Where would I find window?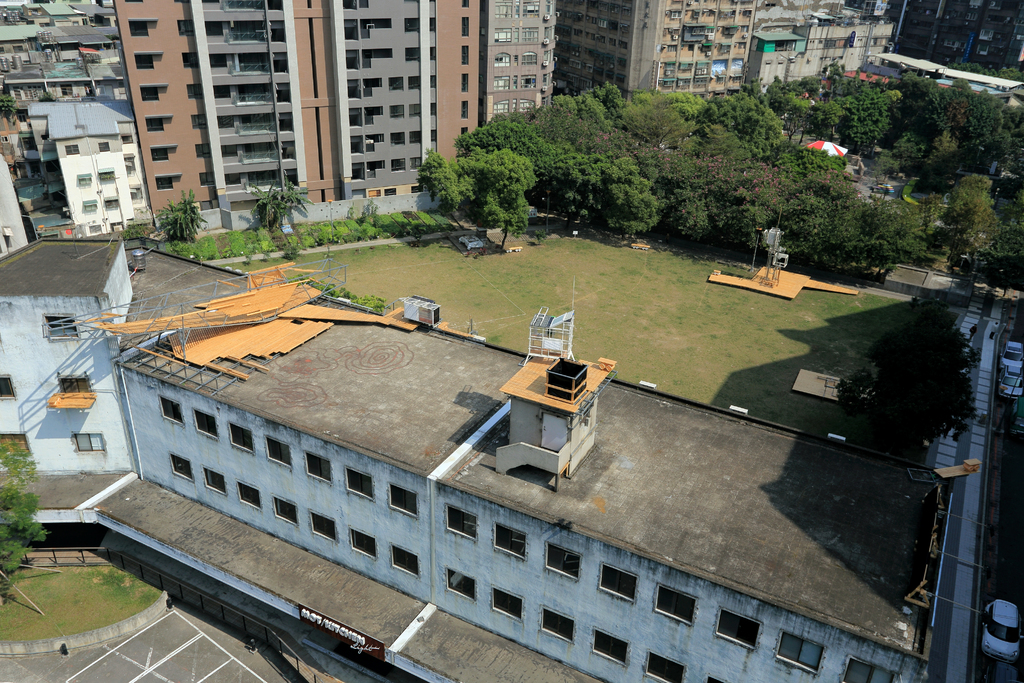
At <bbox>80, 178, 92, 186</bbox>.
